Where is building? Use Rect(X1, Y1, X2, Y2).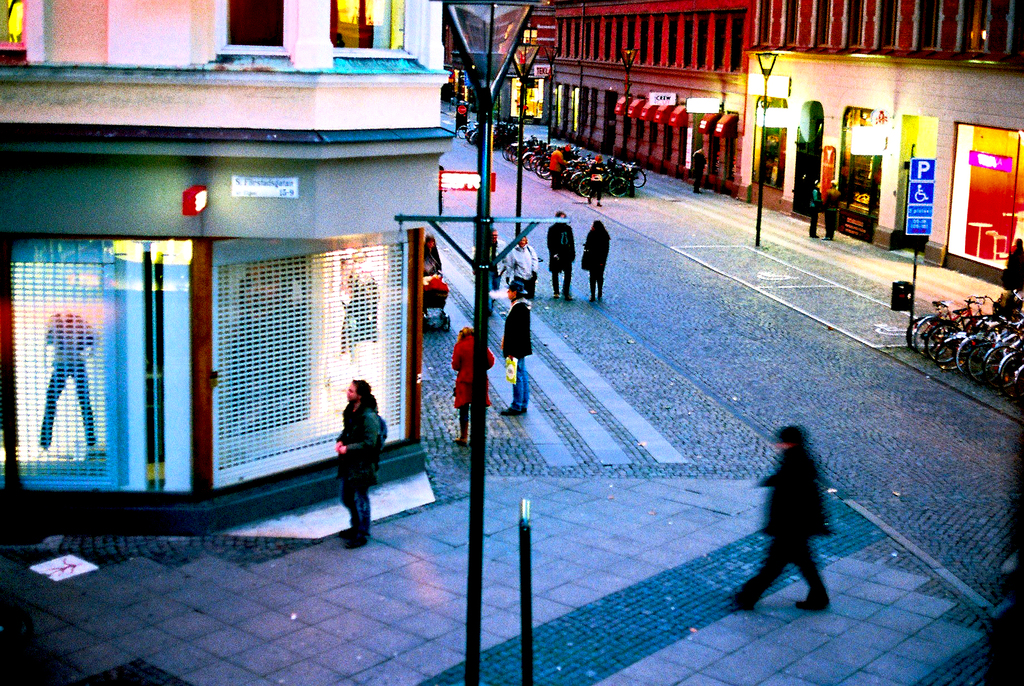
Rect(0, 0, 431, 507).
